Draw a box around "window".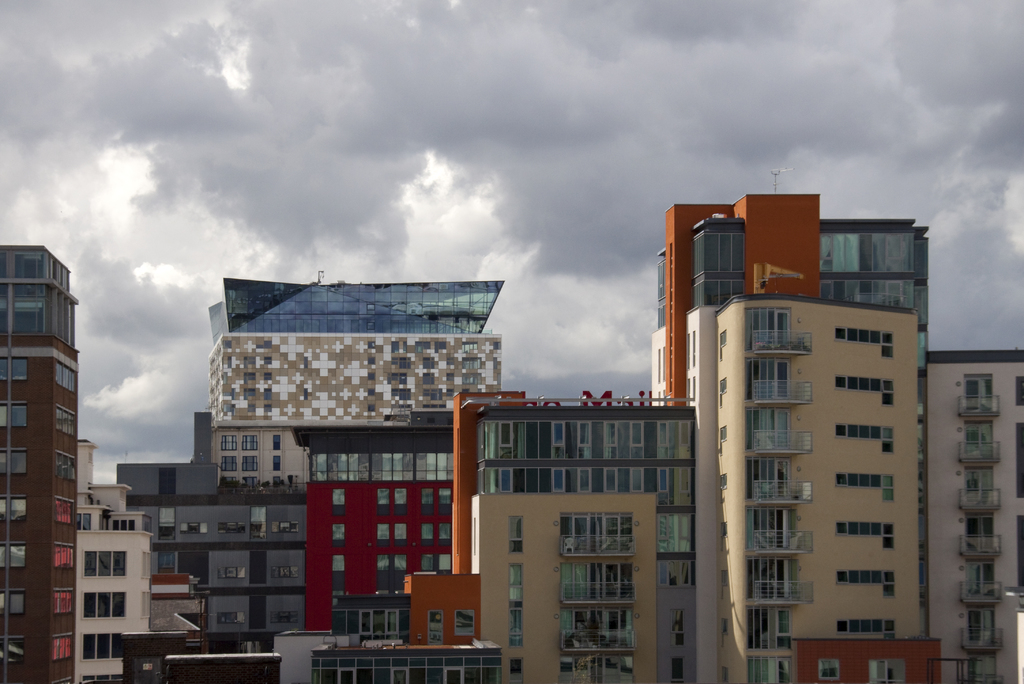
BBox(510, 605, 522, 646).
